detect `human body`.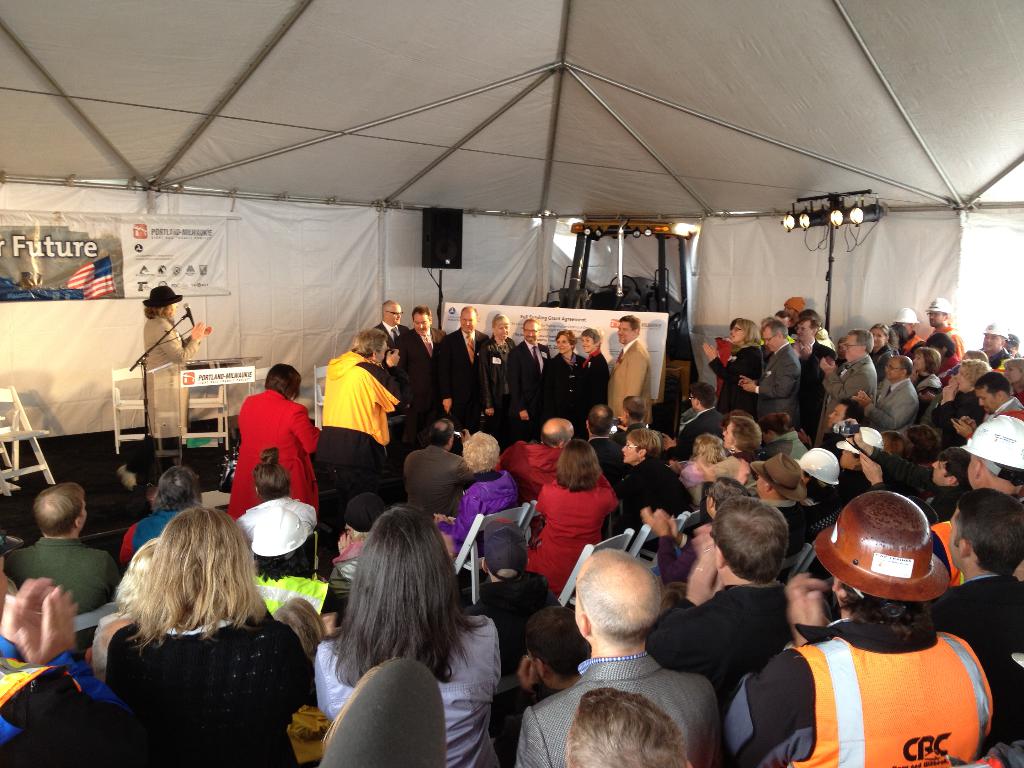
Detected at {"left": 474, "top": 332, "right": 518, "bottom": 445}.
